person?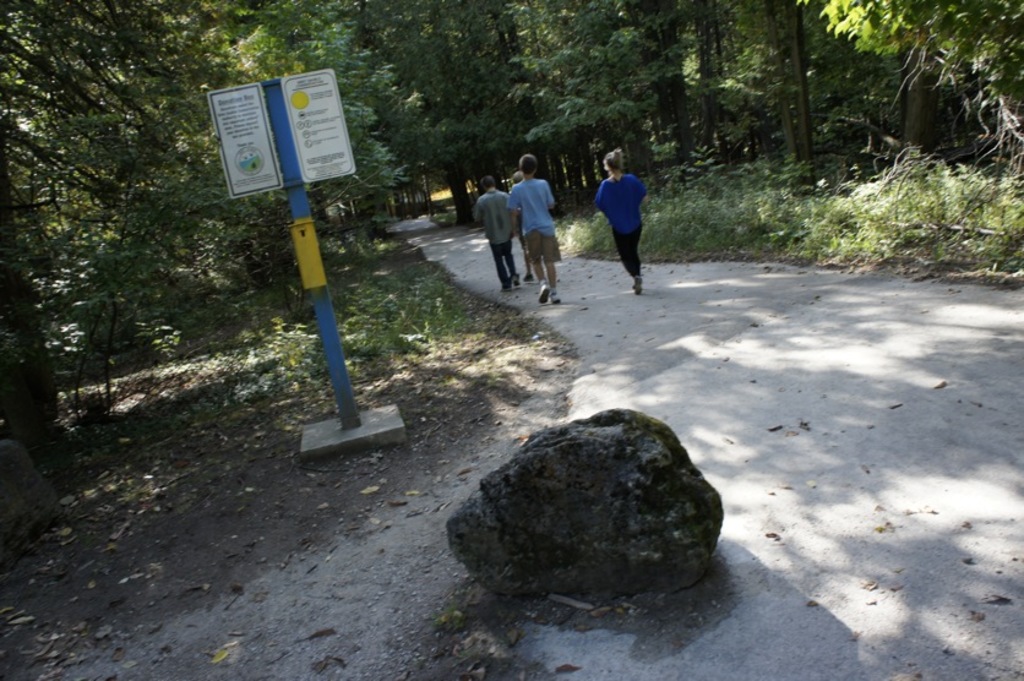
BBox(505, 169, 532, 279)
